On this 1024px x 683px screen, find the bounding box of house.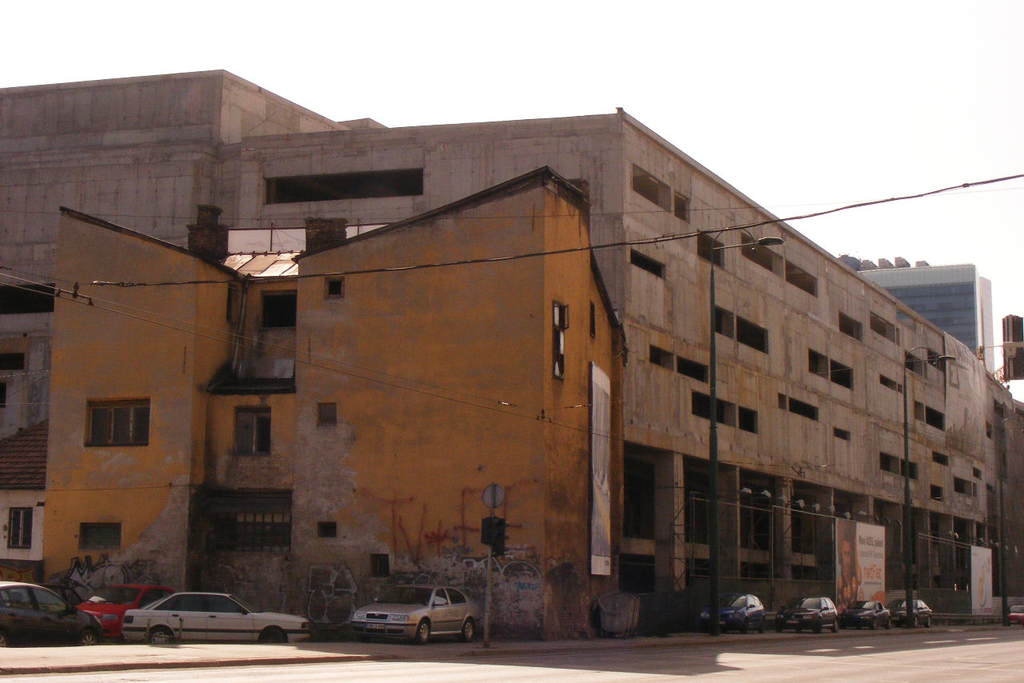
Bounding box: bbox=[0, 72, 385, 604].
